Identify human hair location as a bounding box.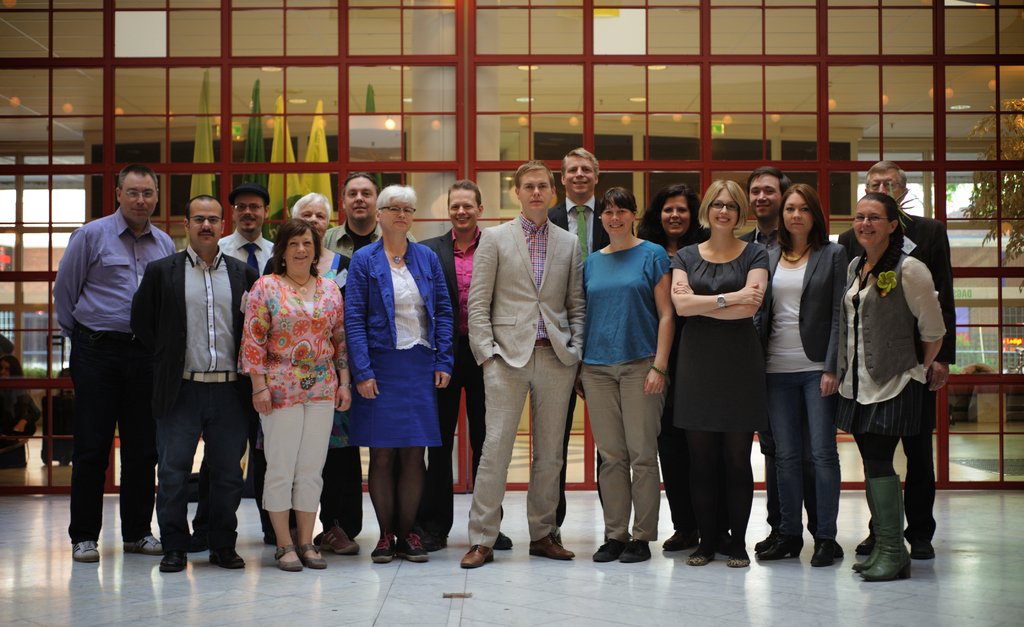
bbox(868, 158, 910, 200).
